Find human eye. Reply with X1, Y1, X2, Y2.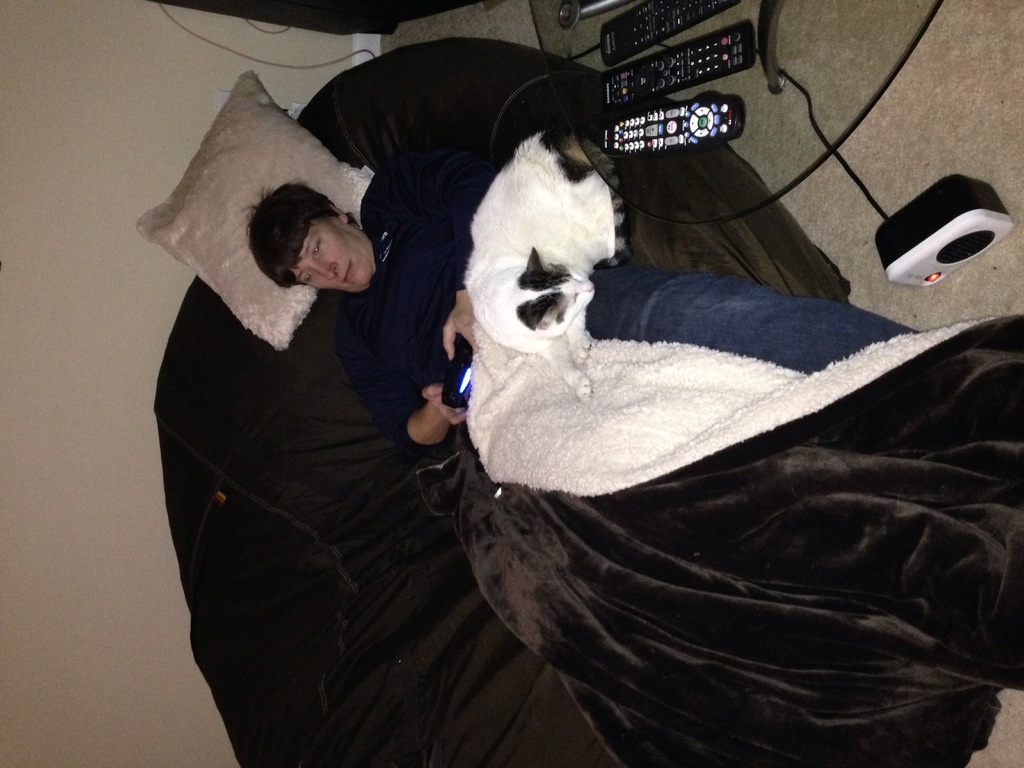
312, 237, 321, 257.
